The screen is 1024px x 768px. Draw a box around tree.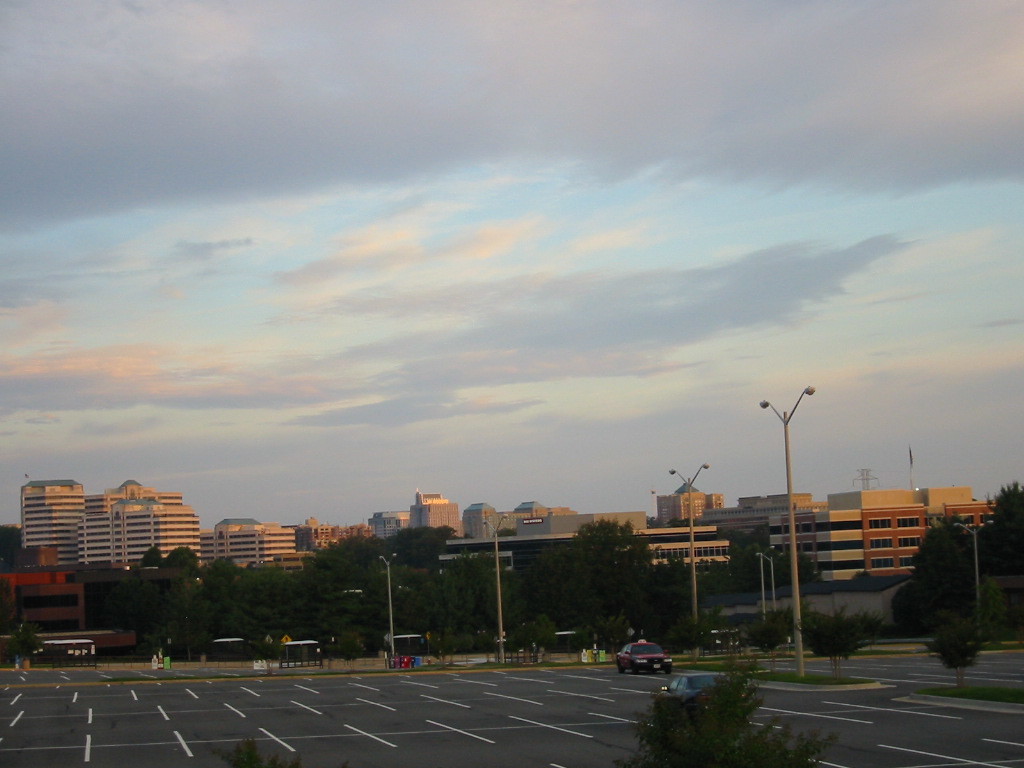
981, 473, 1023, 583.
